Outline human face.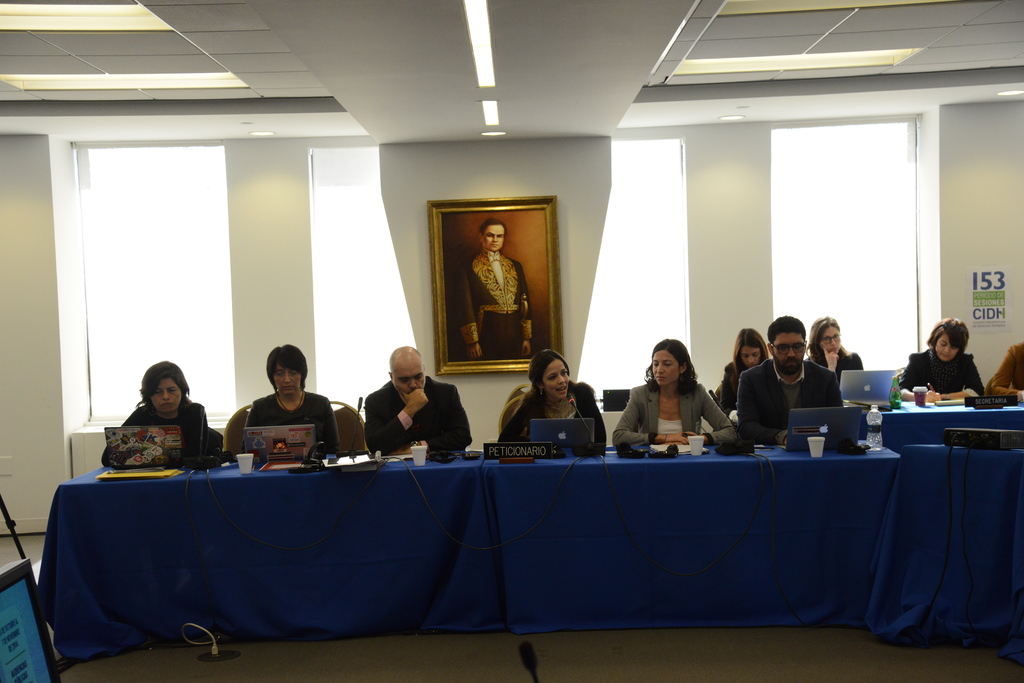
Outline: l=273, t=364, r=303, b=396.
